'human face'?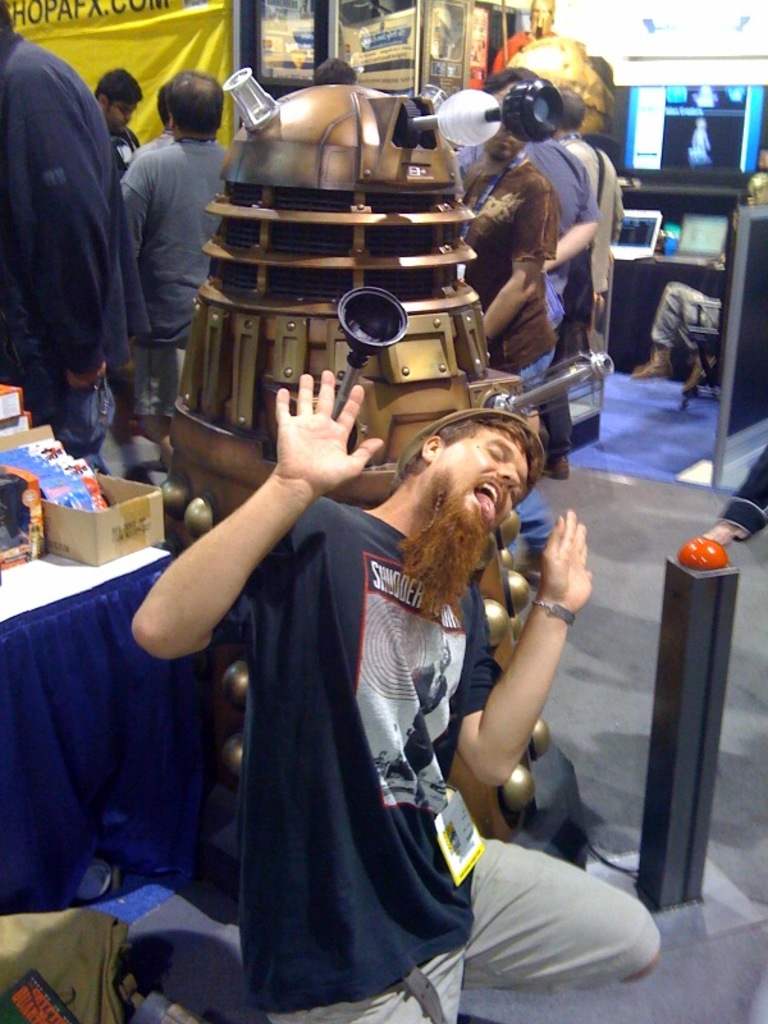
115/99/134/137
